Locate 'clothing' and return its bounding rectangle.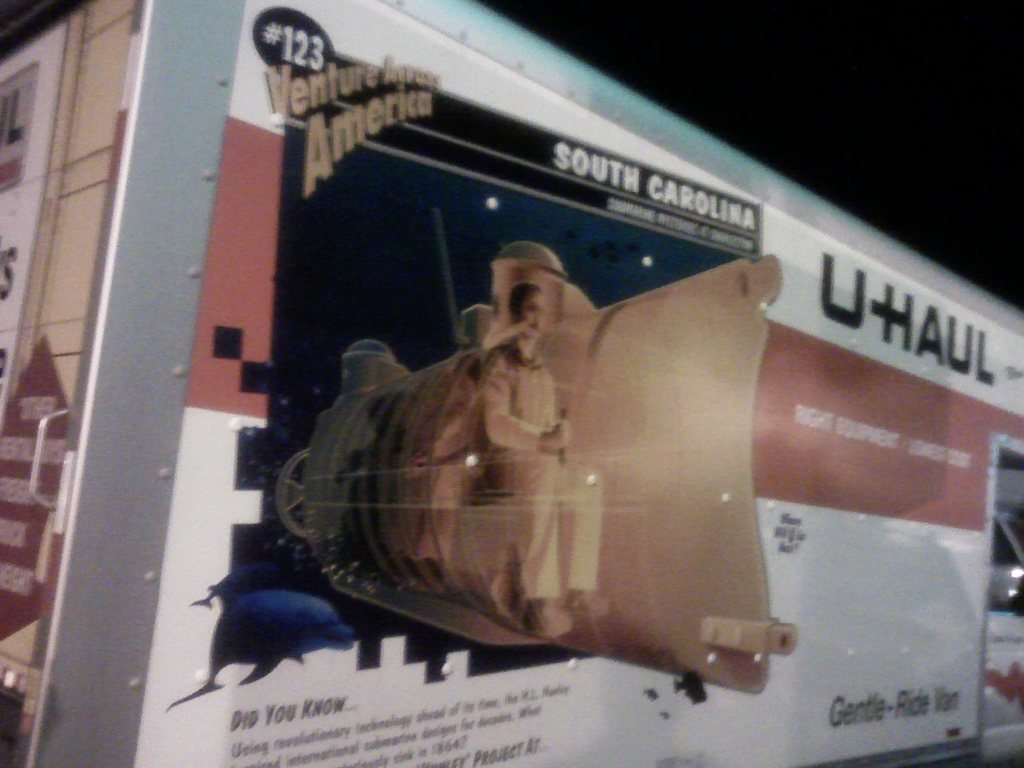
l=479, t=448, r=595, b=610.
